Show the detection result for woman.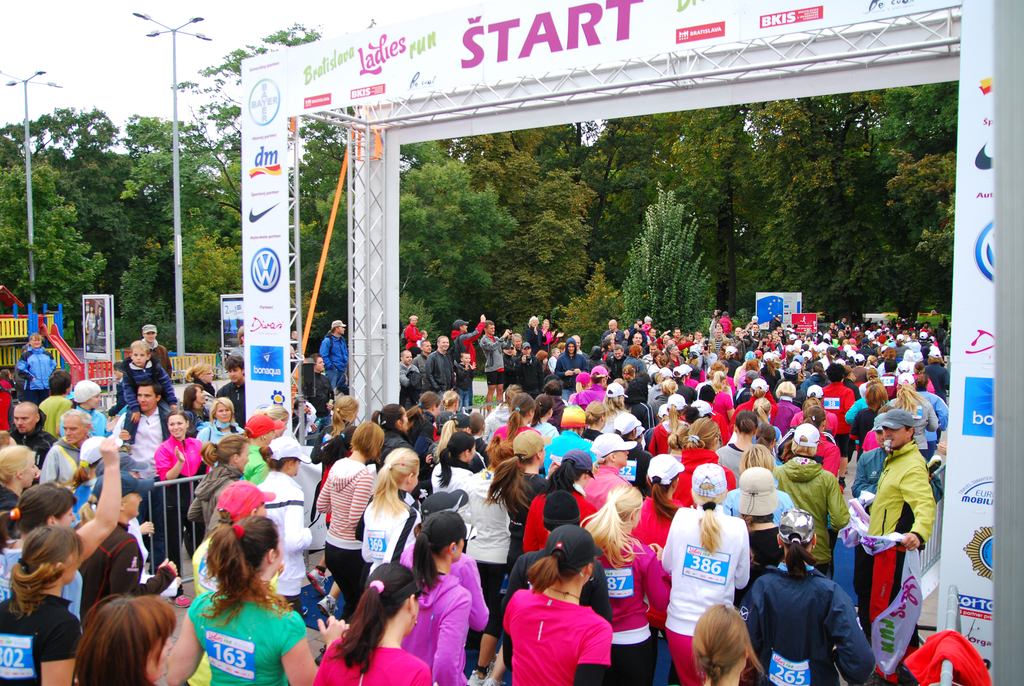
(left=865, top=353, right=876, bottom=369).
